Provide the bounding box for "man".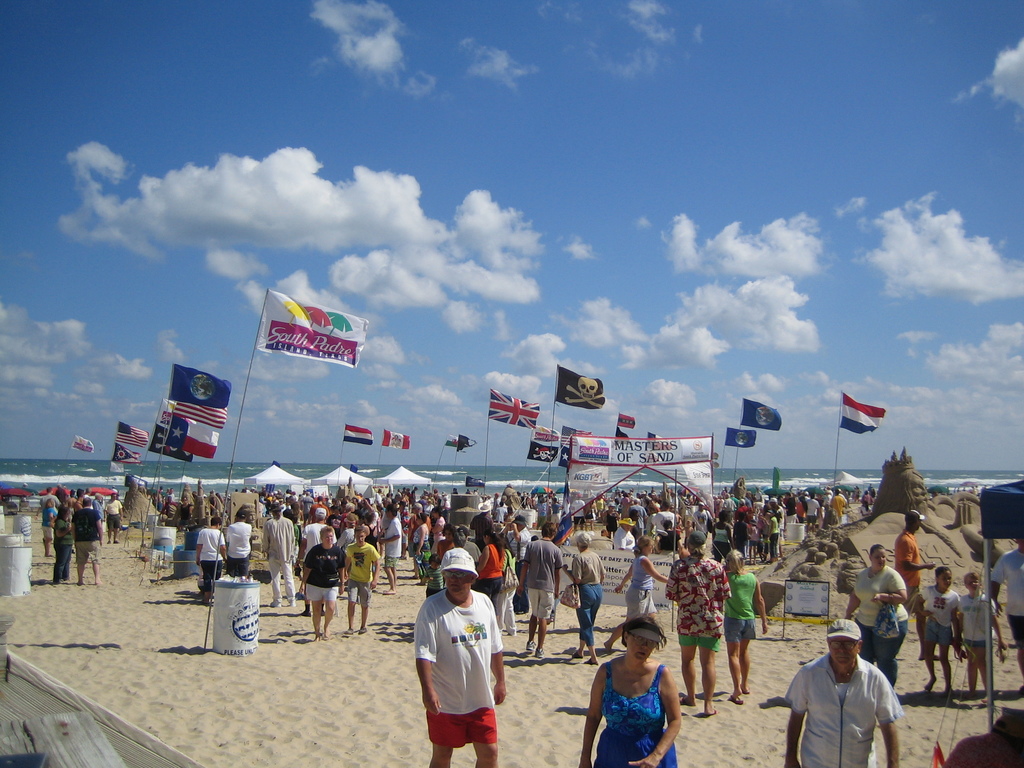
bbox(689, 500, 714, 532).
